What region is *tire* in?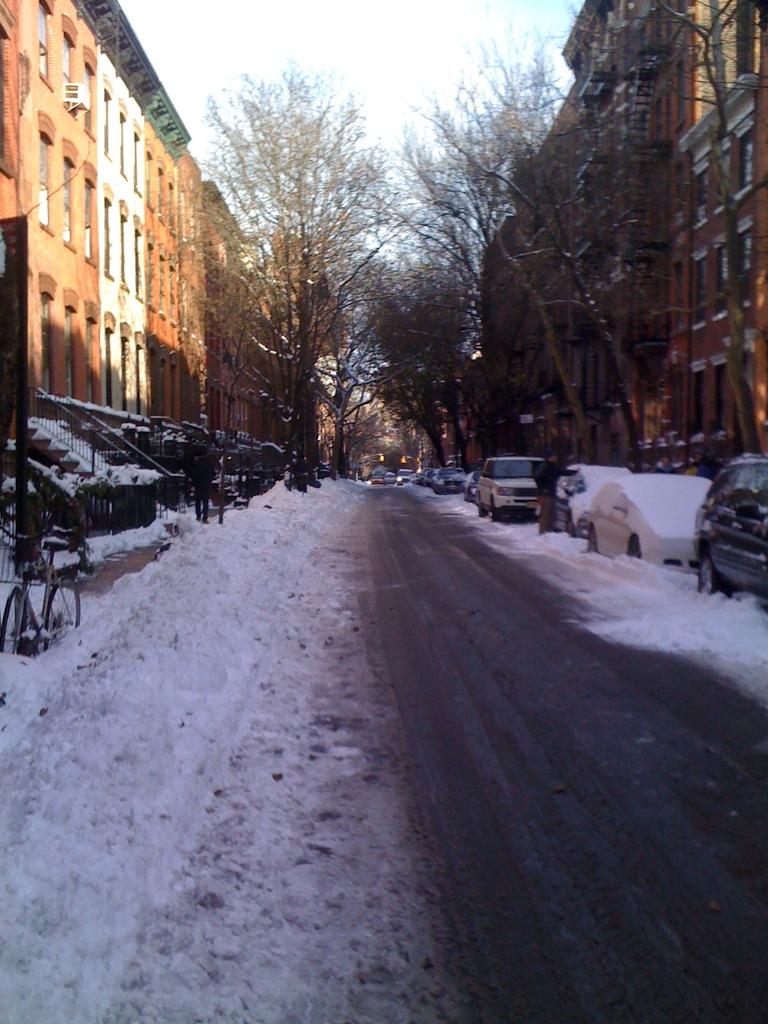
bbox=[568, 510, 573, 535].
